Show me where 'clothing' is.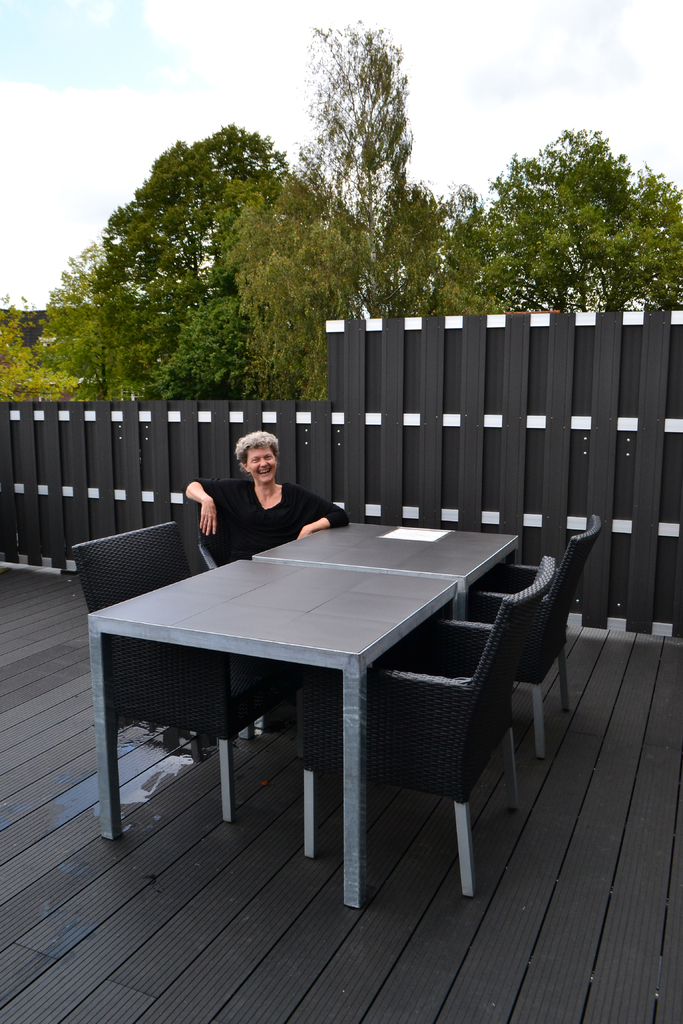
'clothing' is at crop(181, 457, 349, 566).
